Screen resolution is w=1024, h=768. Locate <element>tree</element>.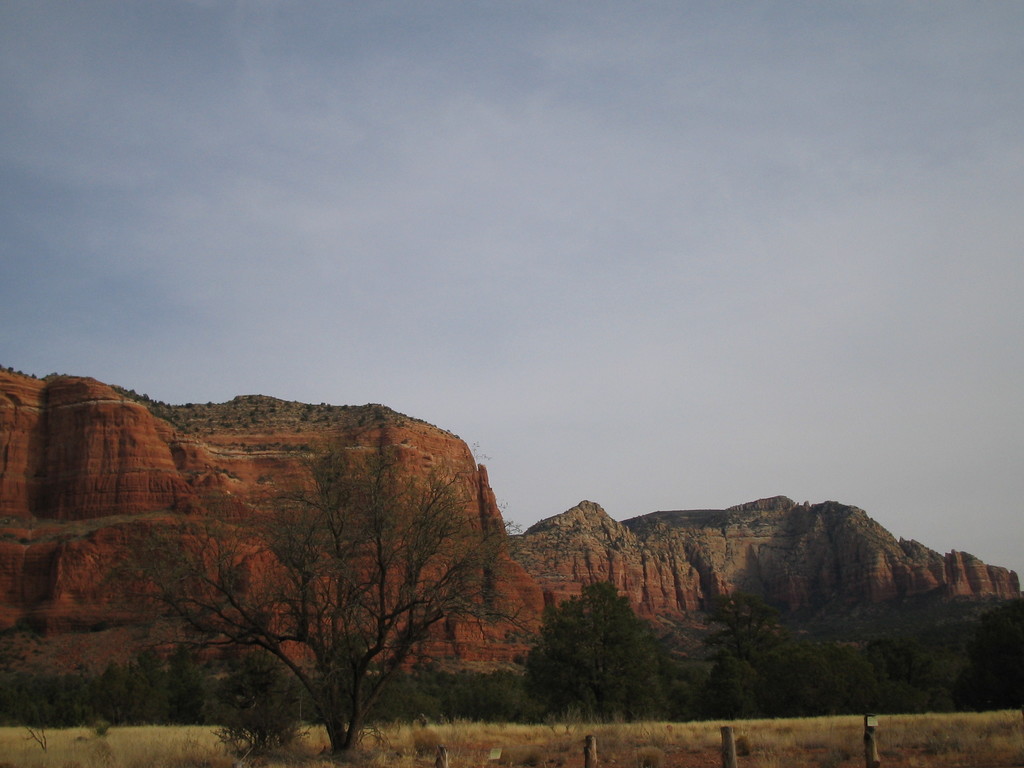
select_region(205, 643, 313, 763).
